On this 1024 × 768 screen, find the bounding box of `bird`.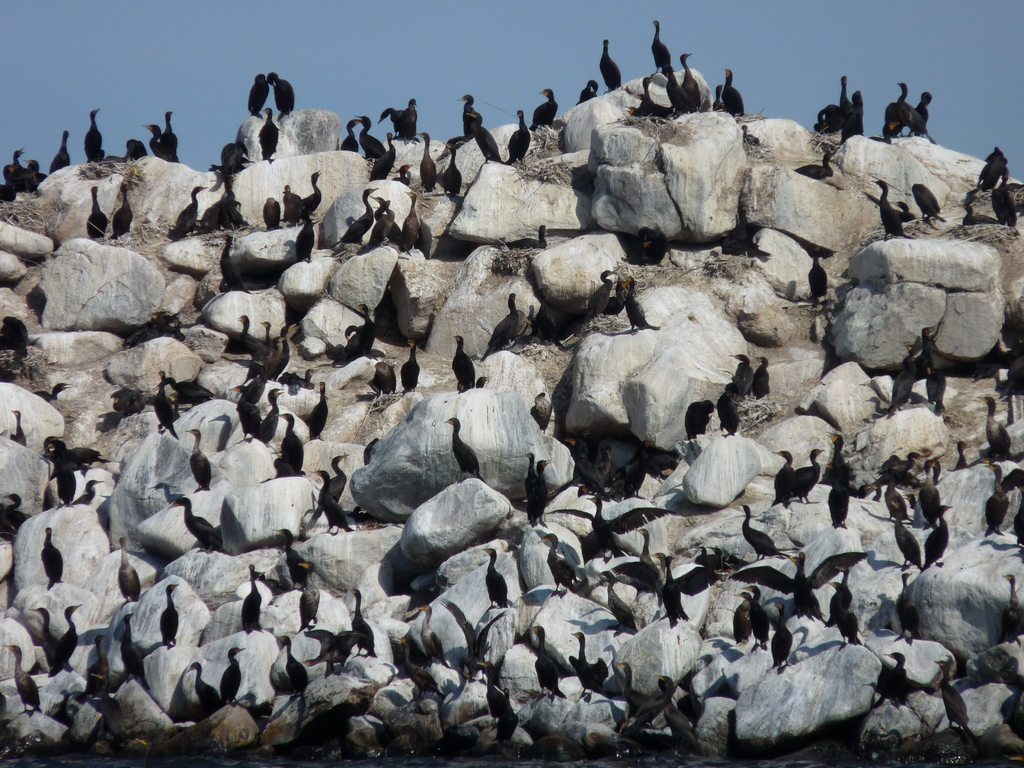
Bounding box: Rect(186, 428, 215, 493).
